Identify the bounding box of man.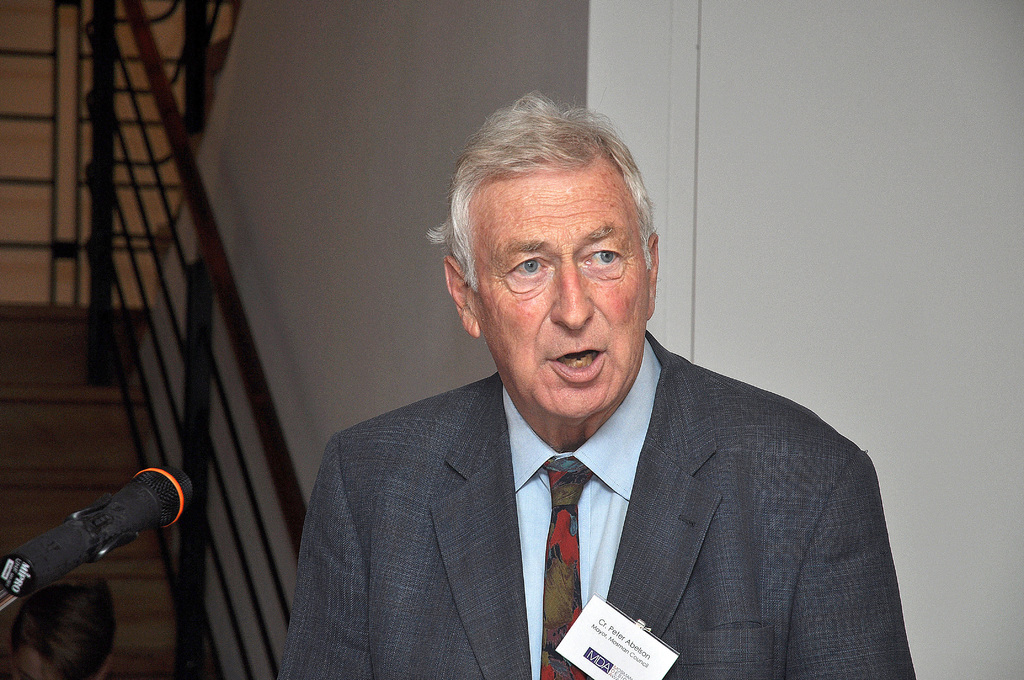
277,87,919,679.
